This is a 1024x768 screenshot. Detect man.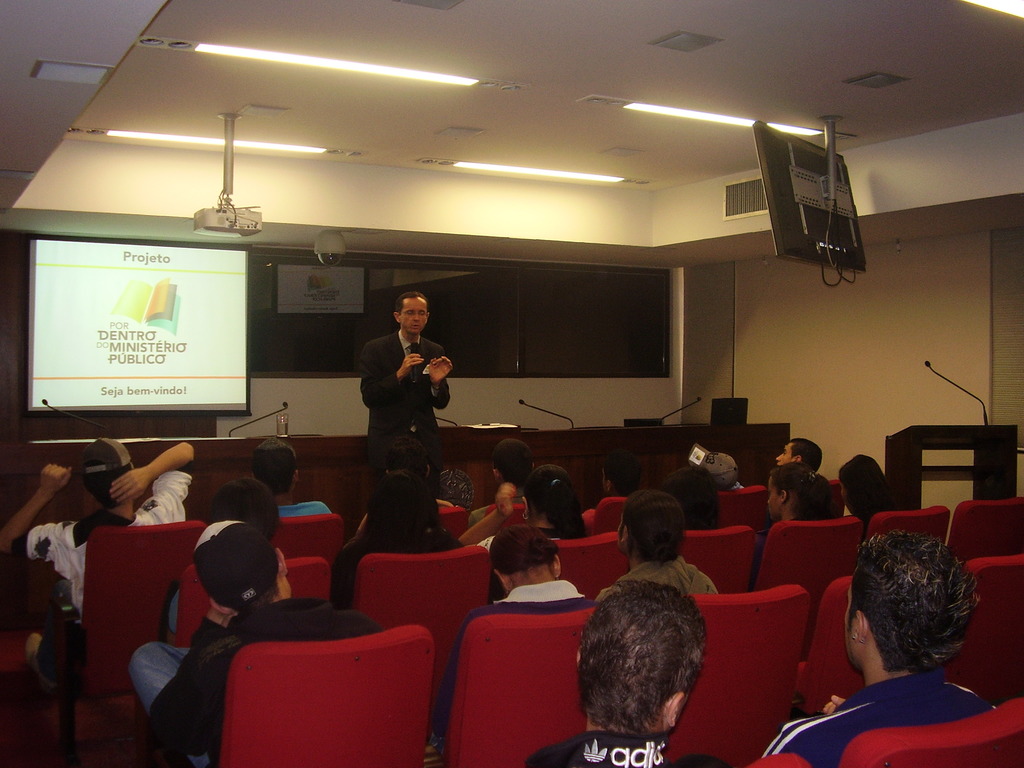
Rect(428, 524, 596, 755).
